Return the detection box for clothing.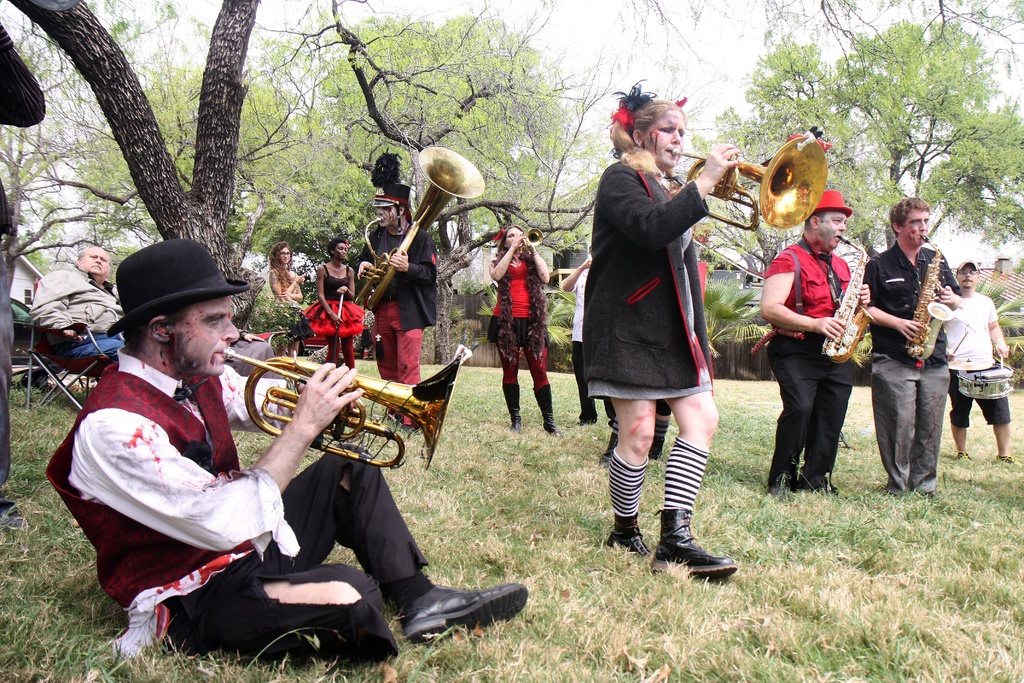
497,385,522,438.
